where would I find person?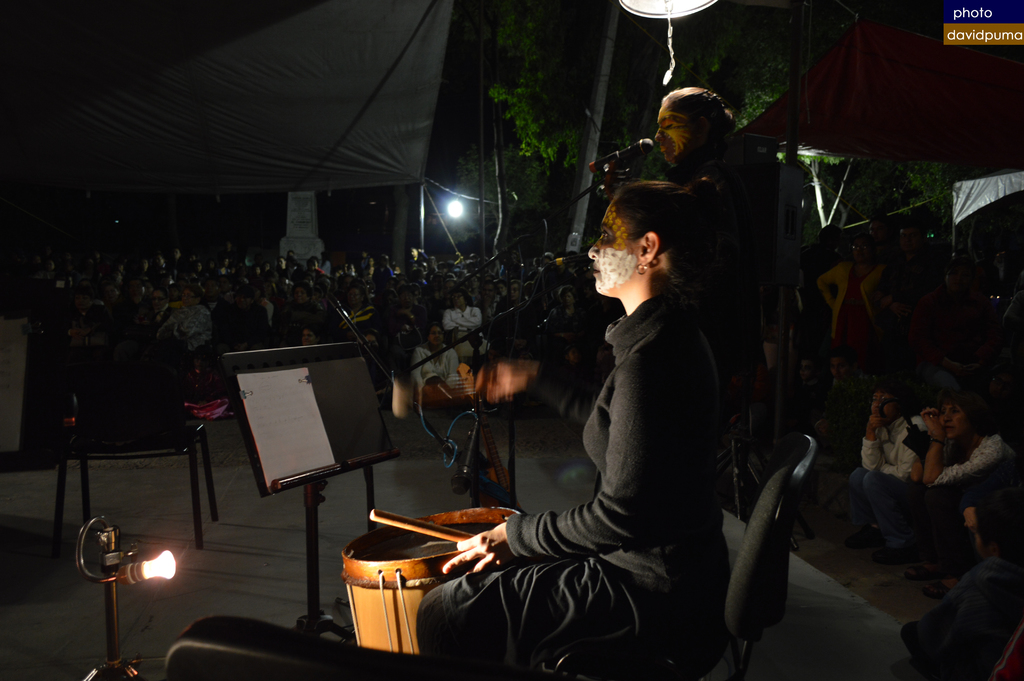
At [left=918, top=383, right=961, bottom=564].
